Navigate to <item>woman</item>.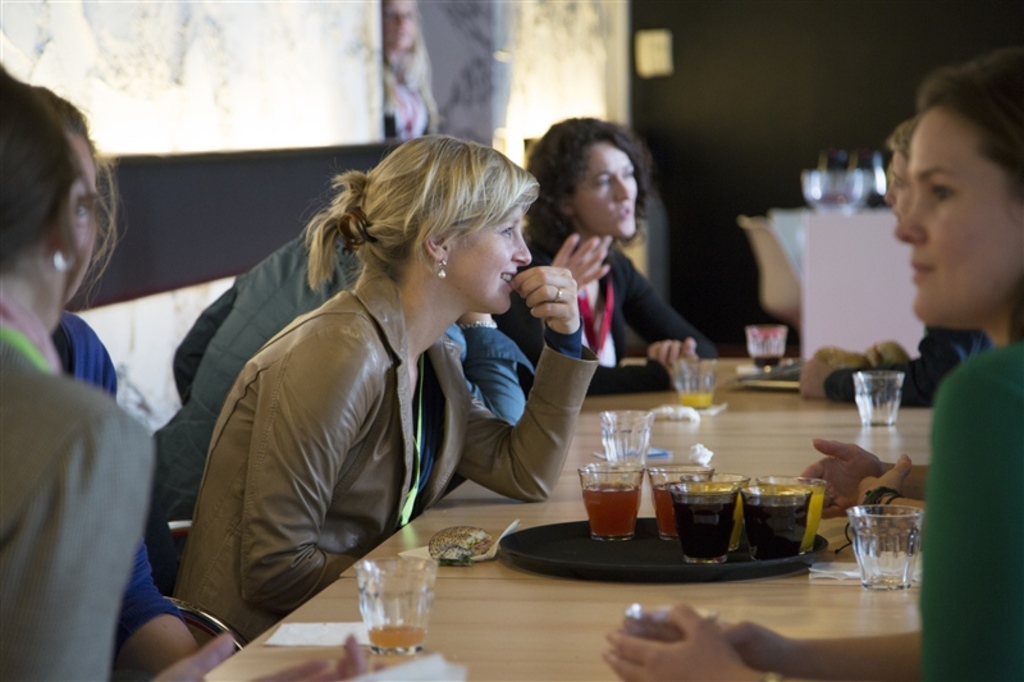
Navigation target: detection(593, 41, 1023, 681).
